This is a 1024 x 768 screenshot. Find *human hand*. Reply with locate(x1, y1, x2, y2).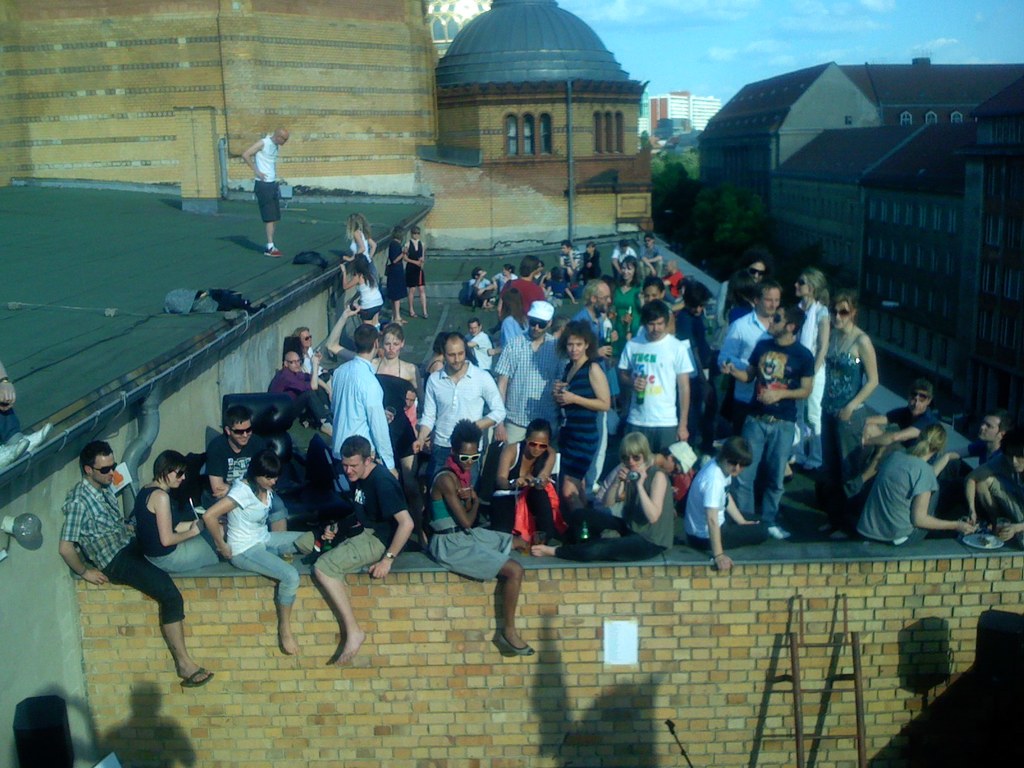
locate(717, 360, 733, 376).
